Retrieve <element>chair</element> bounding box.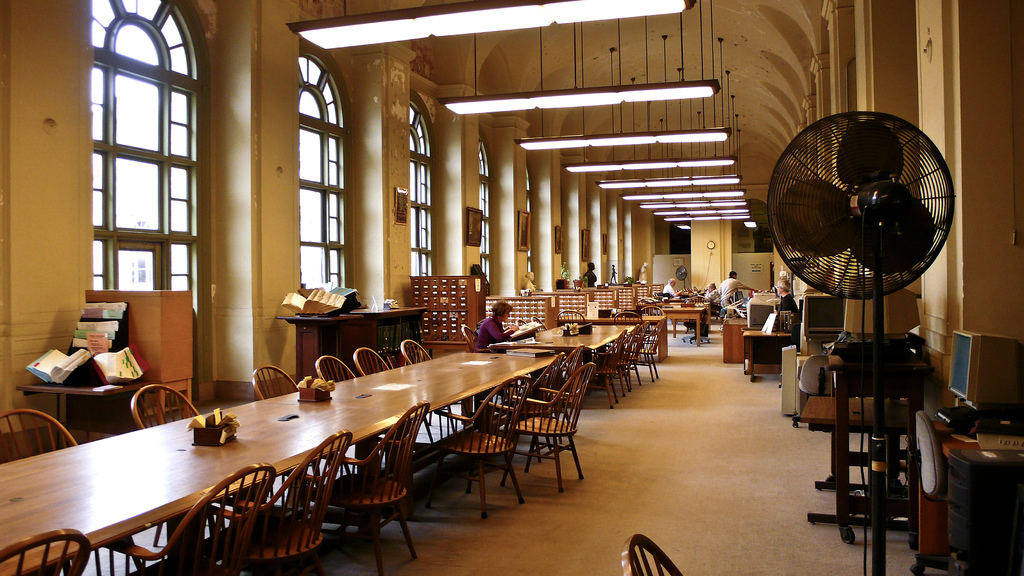
Bounding box: select_region(621, 536, 684, 575).
